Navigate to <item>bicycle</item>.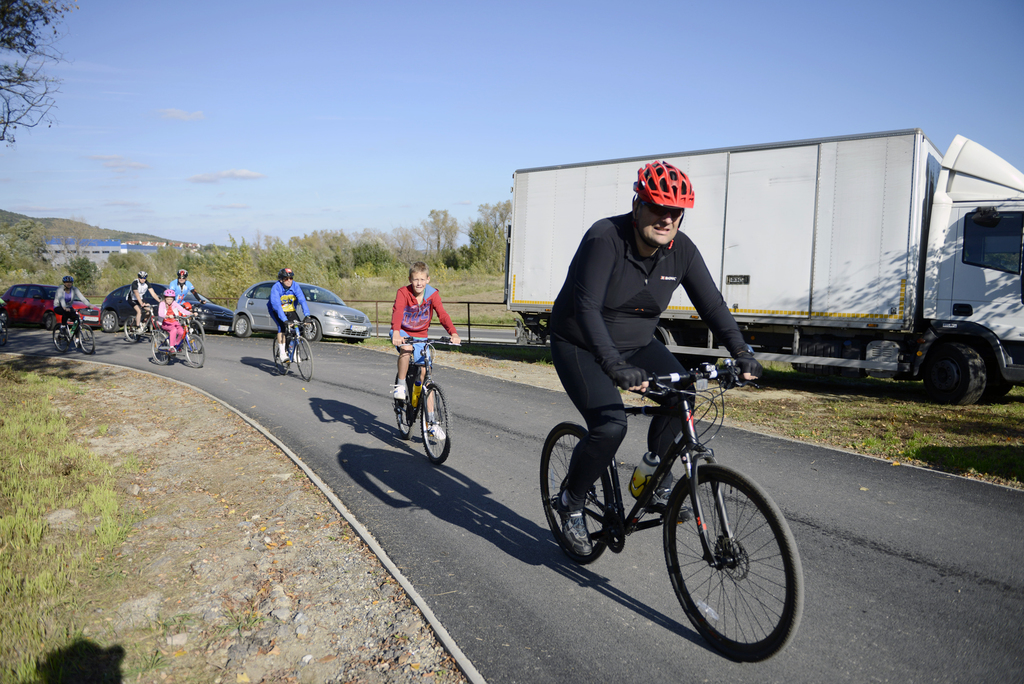
Navigation target: l=0, t=302, r=12, b=348.
